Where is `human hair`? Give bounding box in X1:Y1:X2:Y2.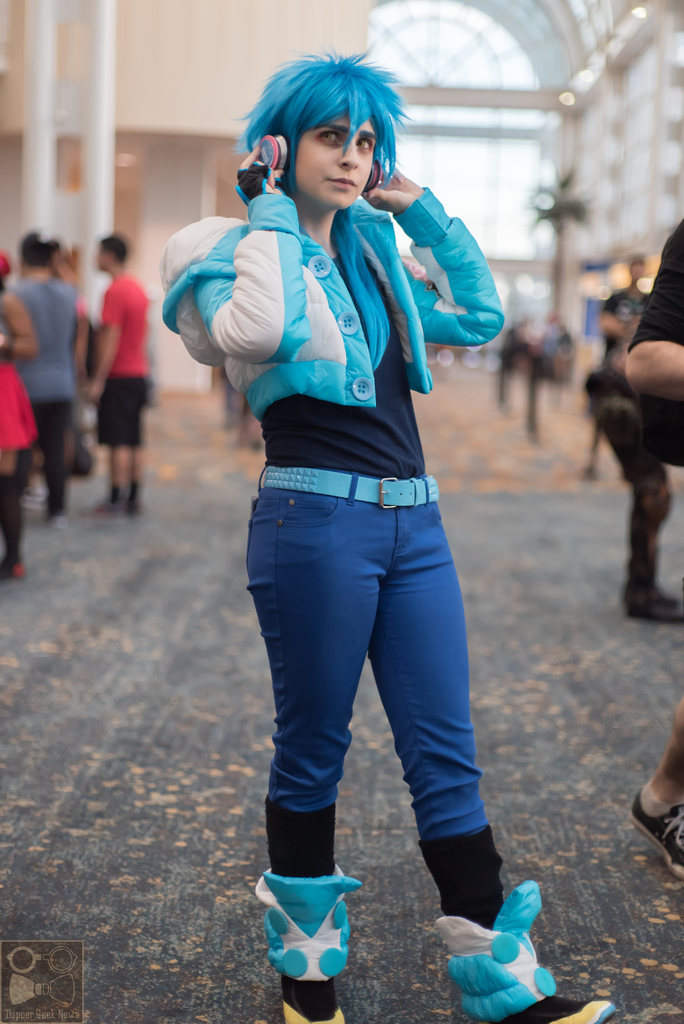
15:232:65:266.
